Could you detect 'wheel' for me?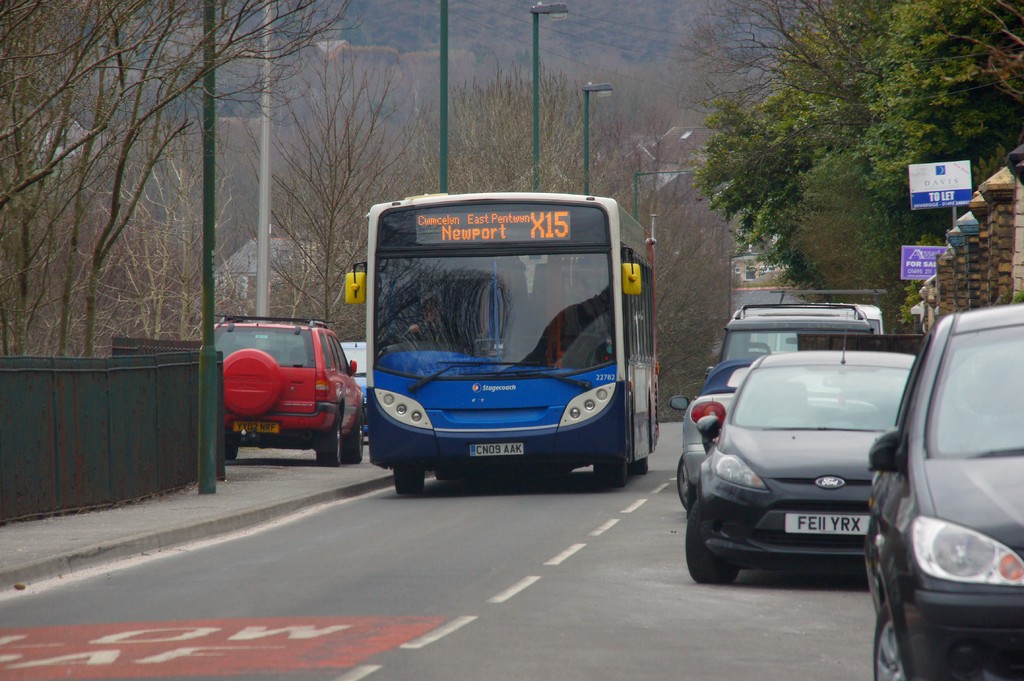
Detection result: crop(388, 463, 422, 496).
